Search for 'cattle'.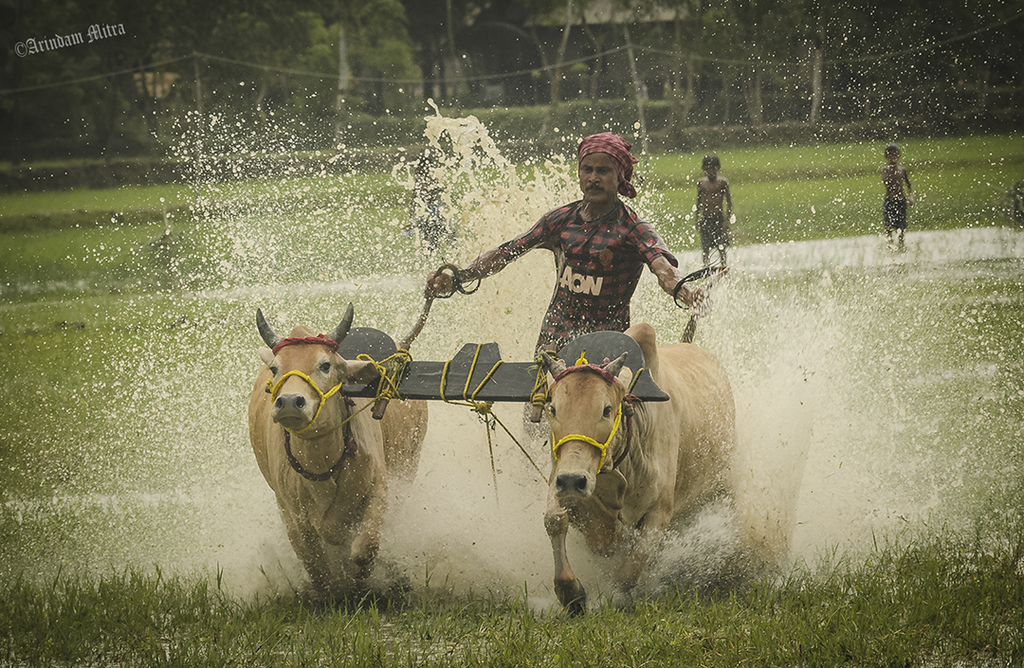
Found at box=[512, 325, 748, 600].
